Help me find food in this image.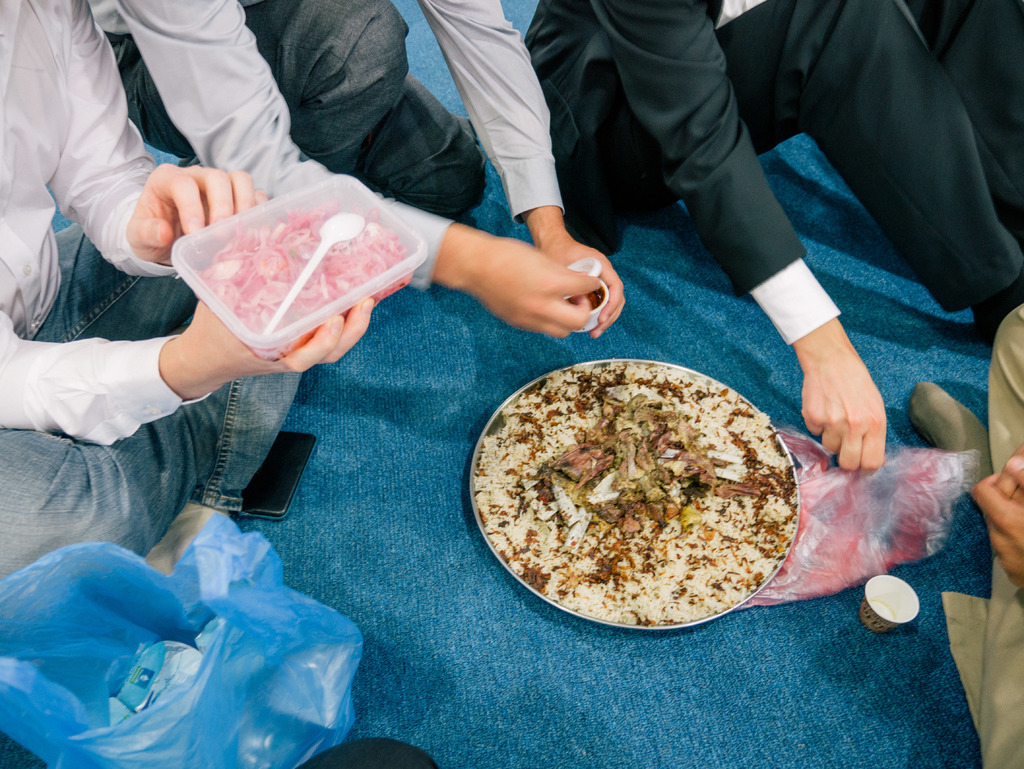
Found it: 191/173/439/317.
